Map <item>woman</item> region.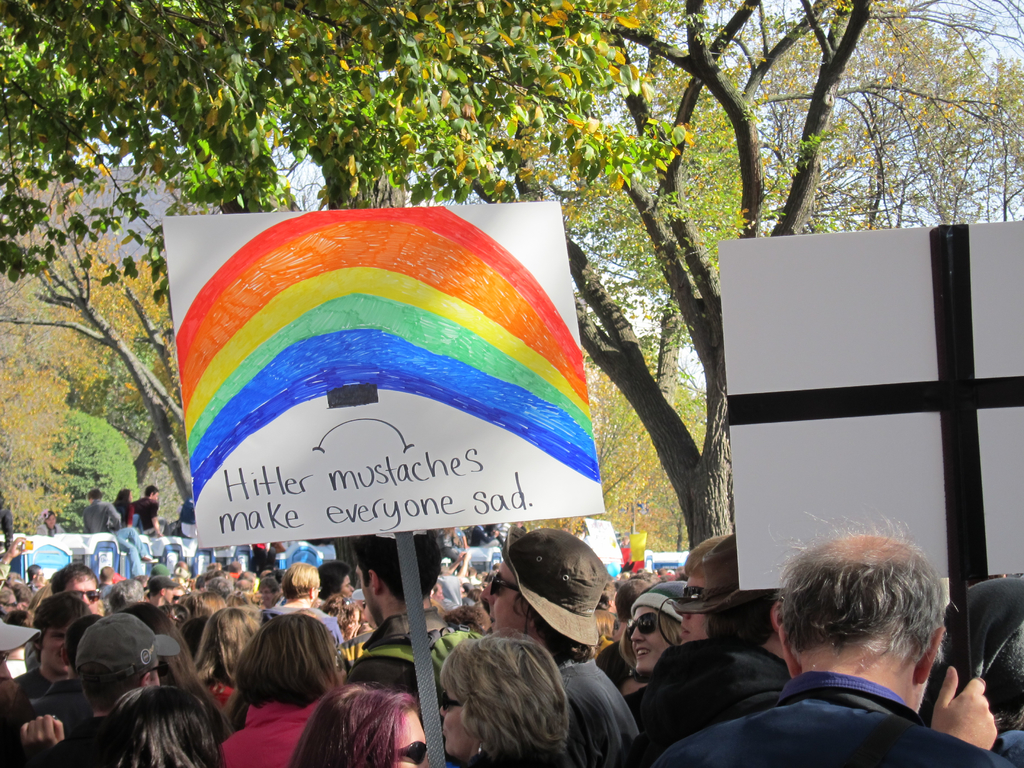
Mapped to <box>280,681,439,767</box>.
